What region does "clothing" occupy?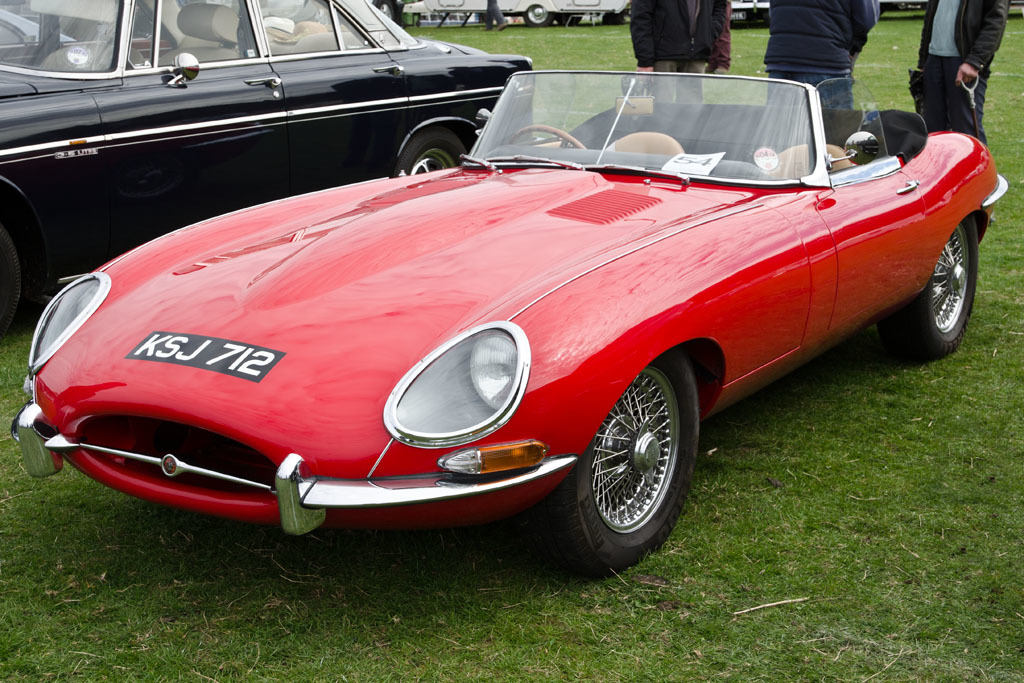
box(627, 0, 725, 107).
